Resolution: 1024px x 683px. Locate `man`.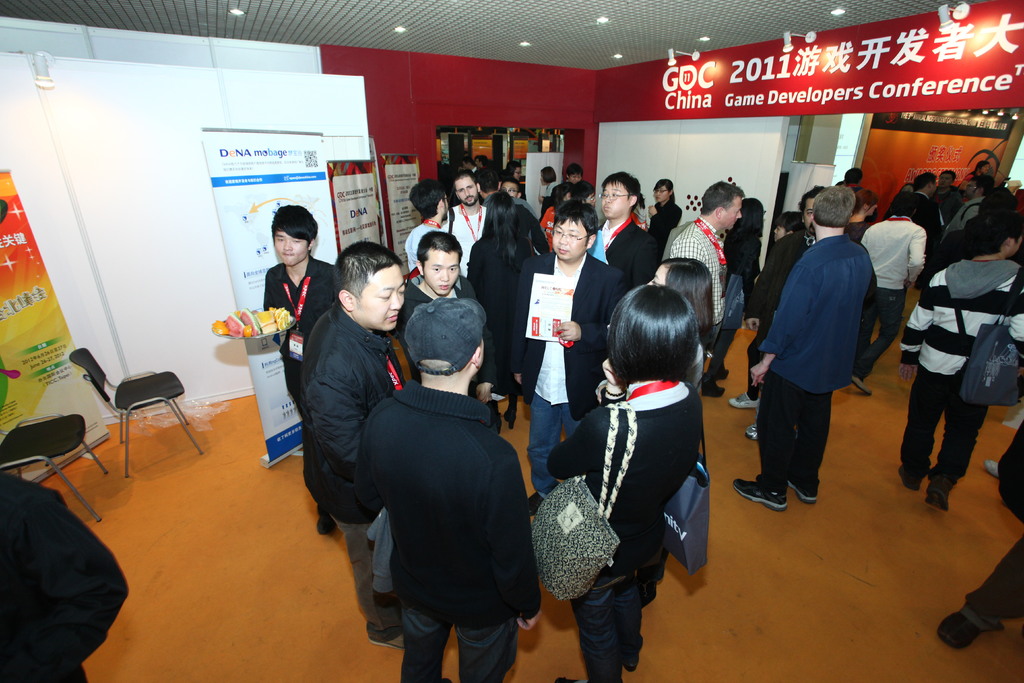
<bbox>394, 232, 496, 426</bbox>.
